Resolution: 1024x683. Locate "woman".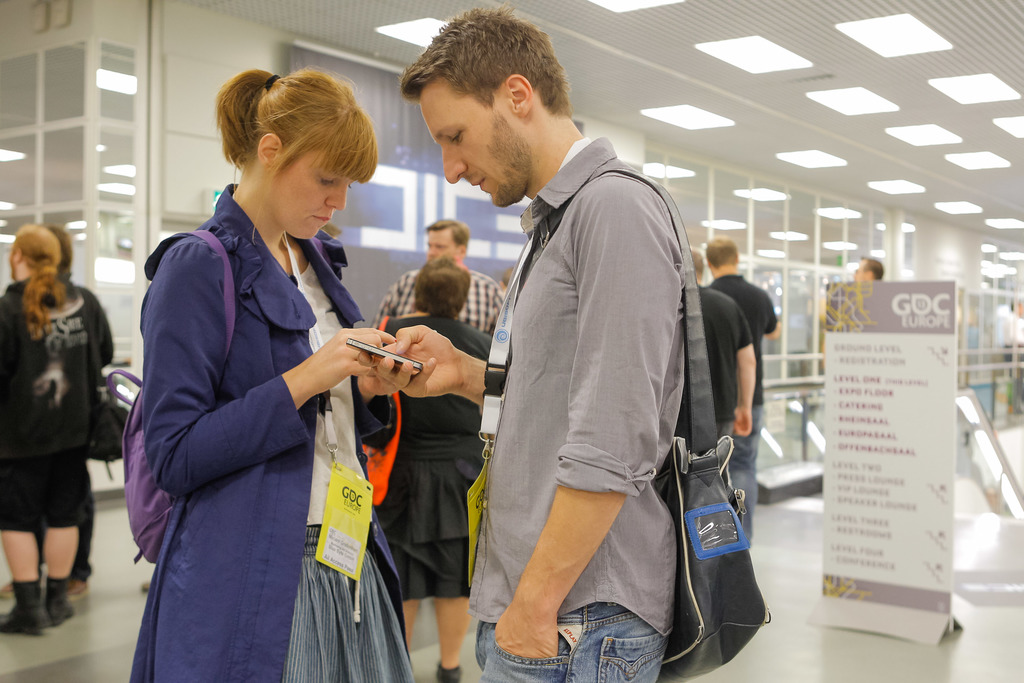
(106,69,414,681).
